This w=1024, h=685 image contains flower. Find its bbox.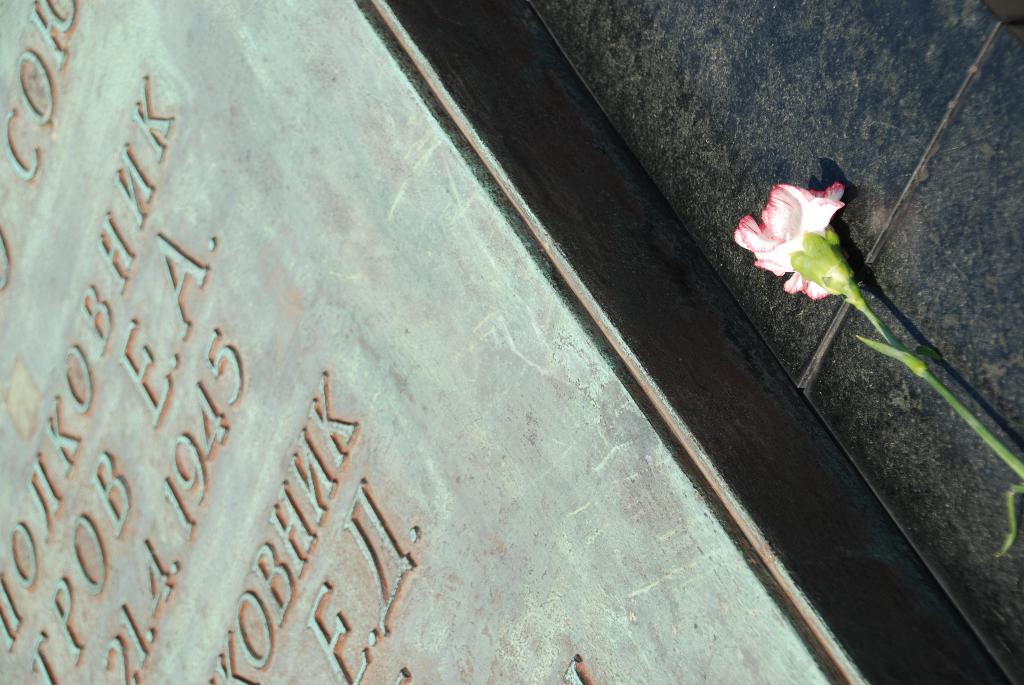
crop(752, 165, 863, 302).
